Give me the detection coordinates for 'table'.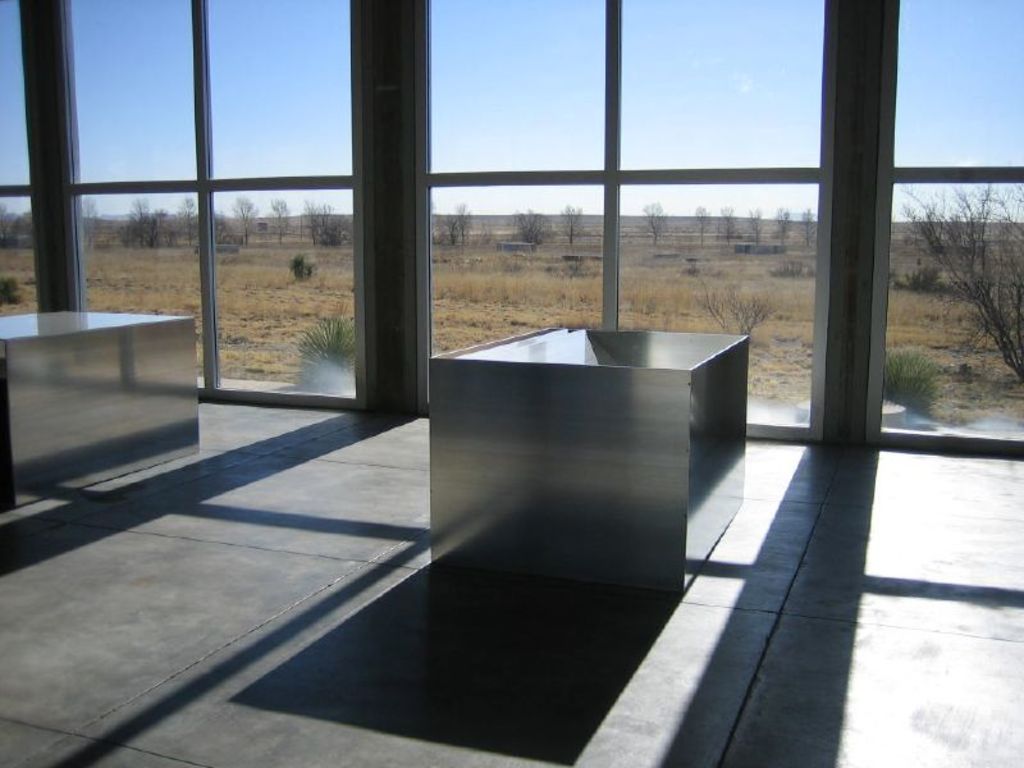
[404,289,739,640].
